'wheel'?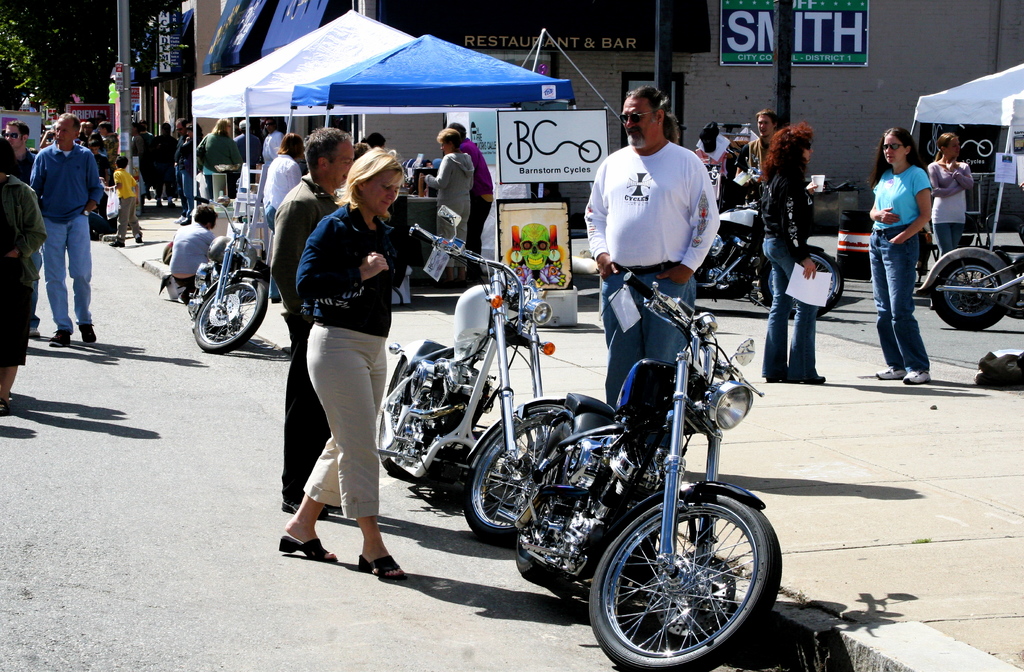
locate(194, 272, 269, 350)
